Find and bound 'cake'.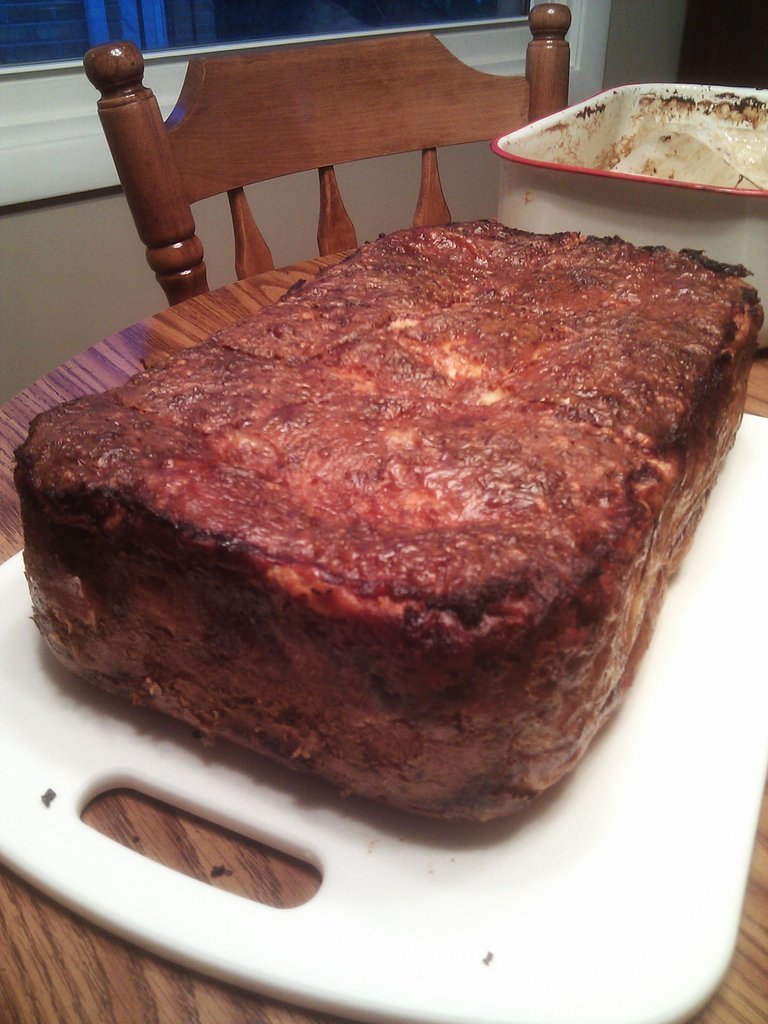
Bound: pyautogui.locateOnScreen(18, 226, 766, 823).
